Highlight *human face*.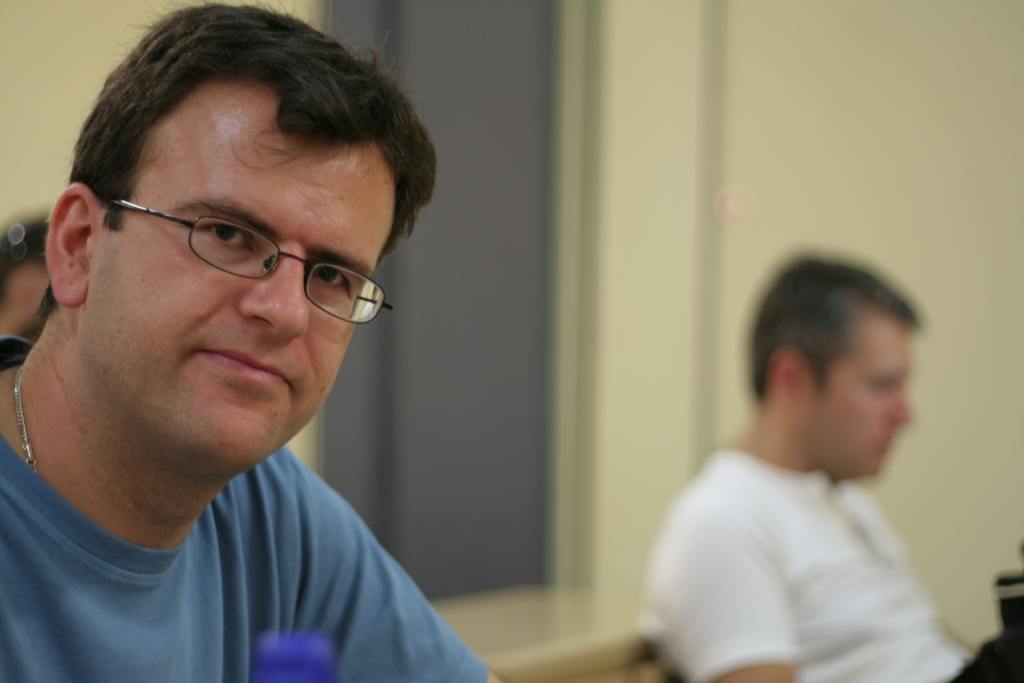
Highlighted region: [90, 85, 396, 464].
